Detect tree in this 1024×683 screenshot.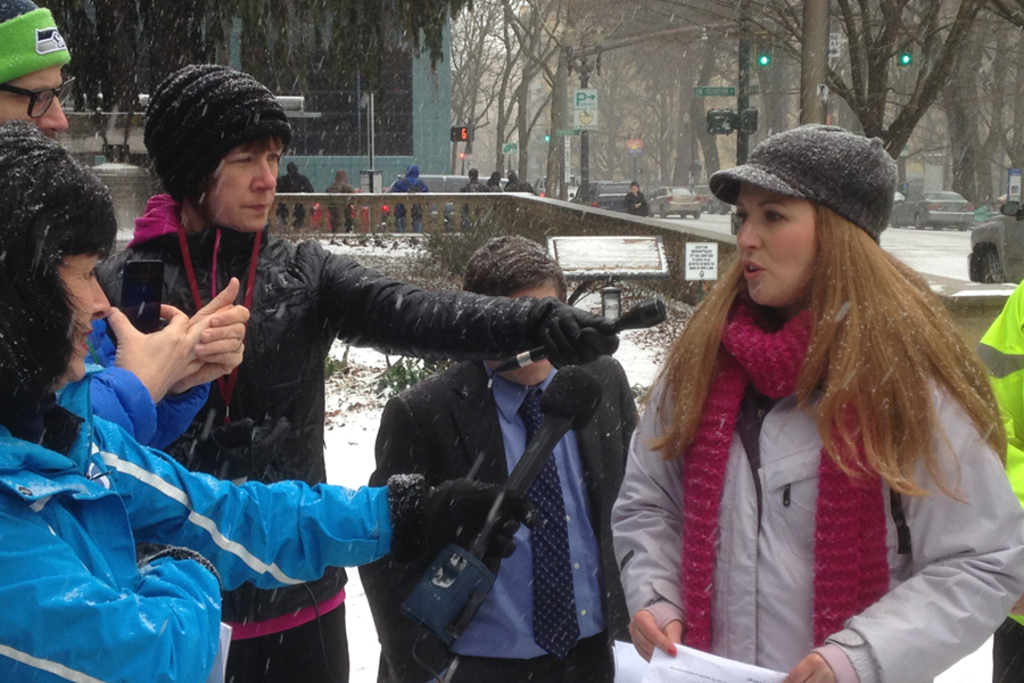
Detection: bbox=[952, 0, 1023, 182].
